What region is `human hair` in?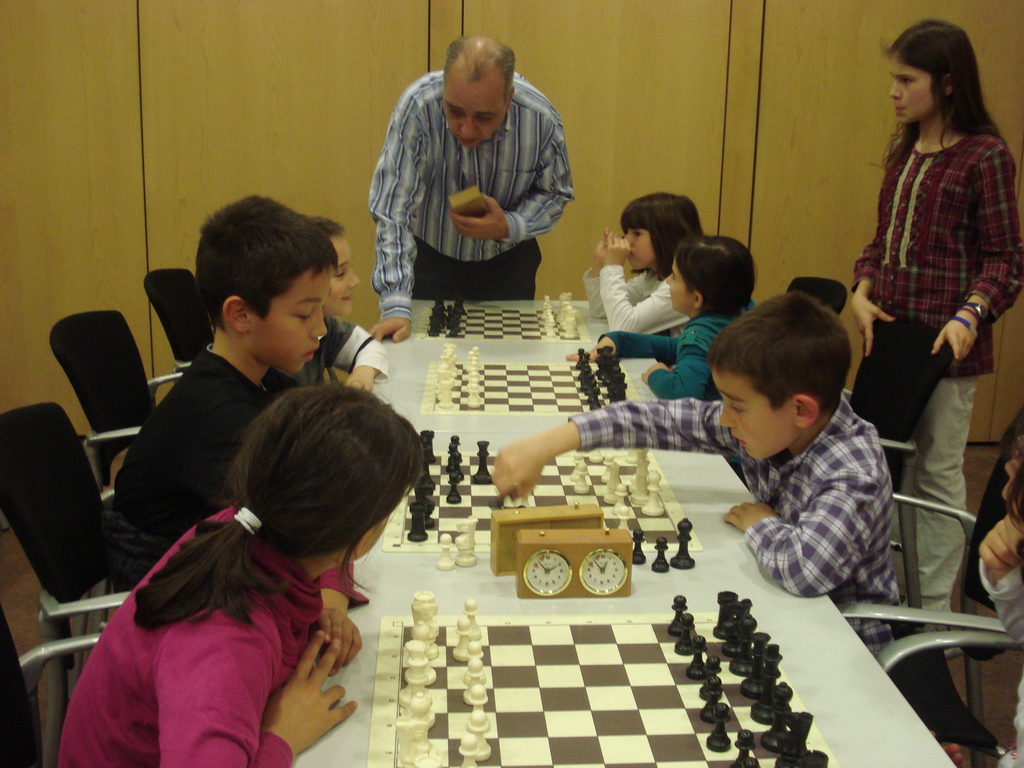
l=894, t=21, r=992, b=145.
